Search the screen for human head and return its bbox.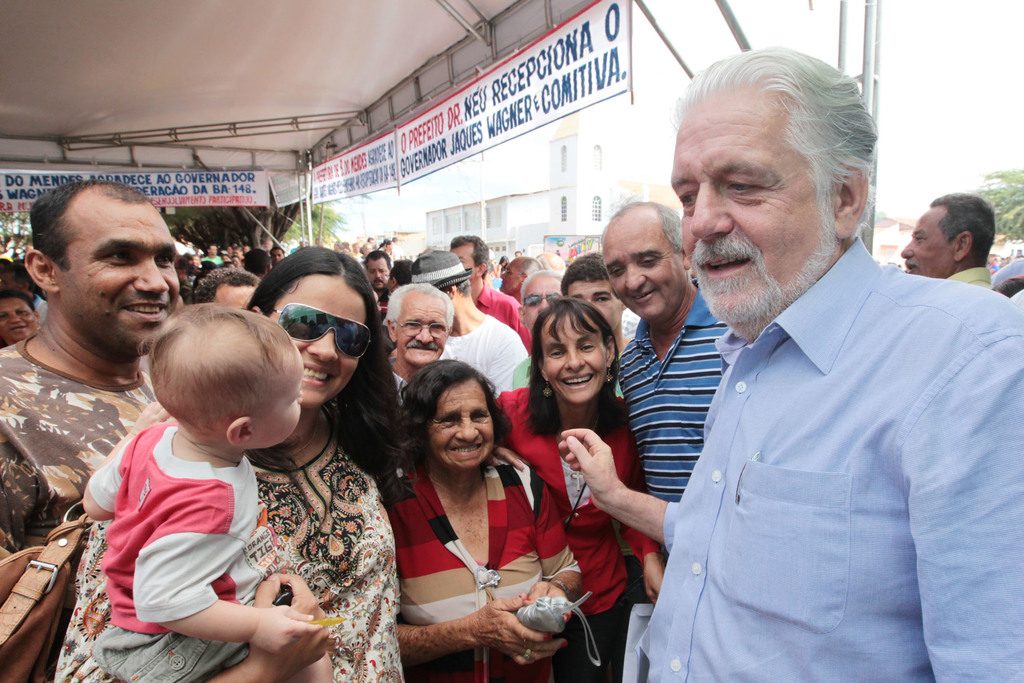
Found: l=194, t=273, r=254, b=308.
